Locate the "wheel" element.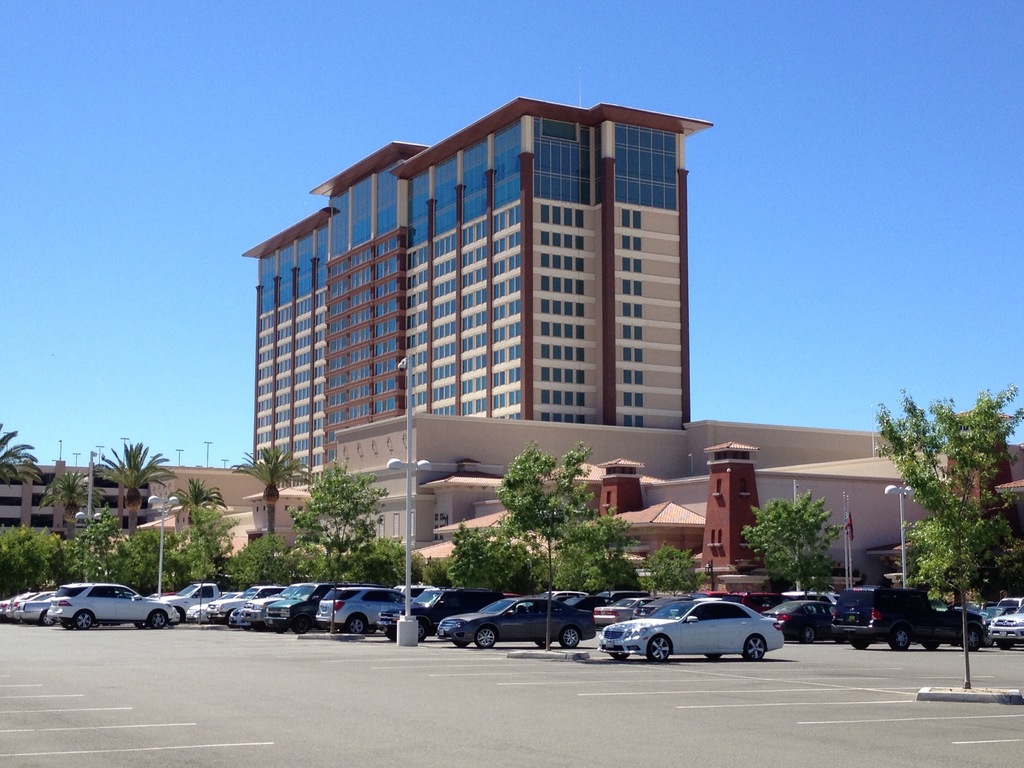
Element bbox: detection(964, 625, 980, 654).
